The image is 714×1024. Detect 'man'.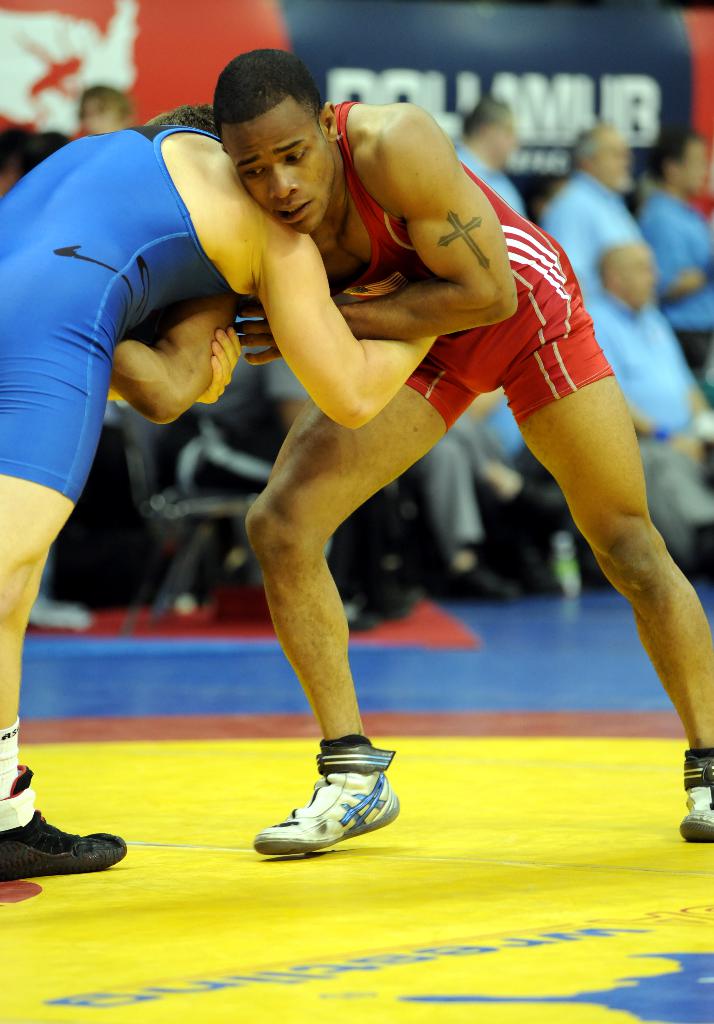
Detection: x1=535 y1=116 x2=645 y2=261.
